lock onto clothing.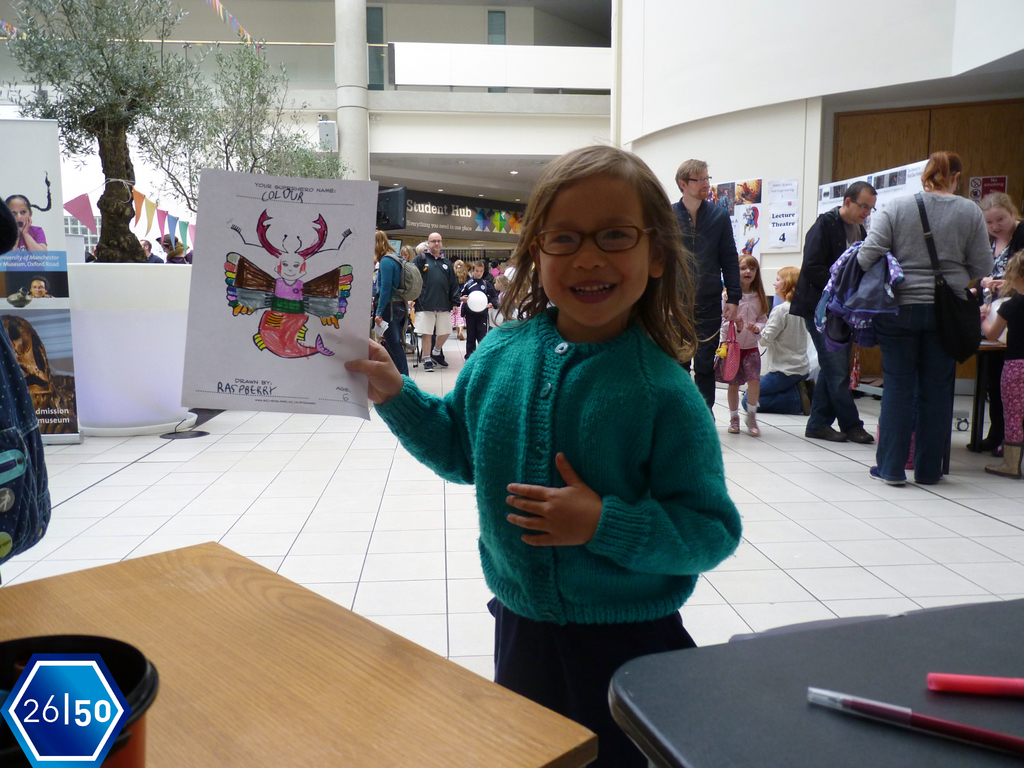
Locked: Rect(461, 280, 487, 354).
